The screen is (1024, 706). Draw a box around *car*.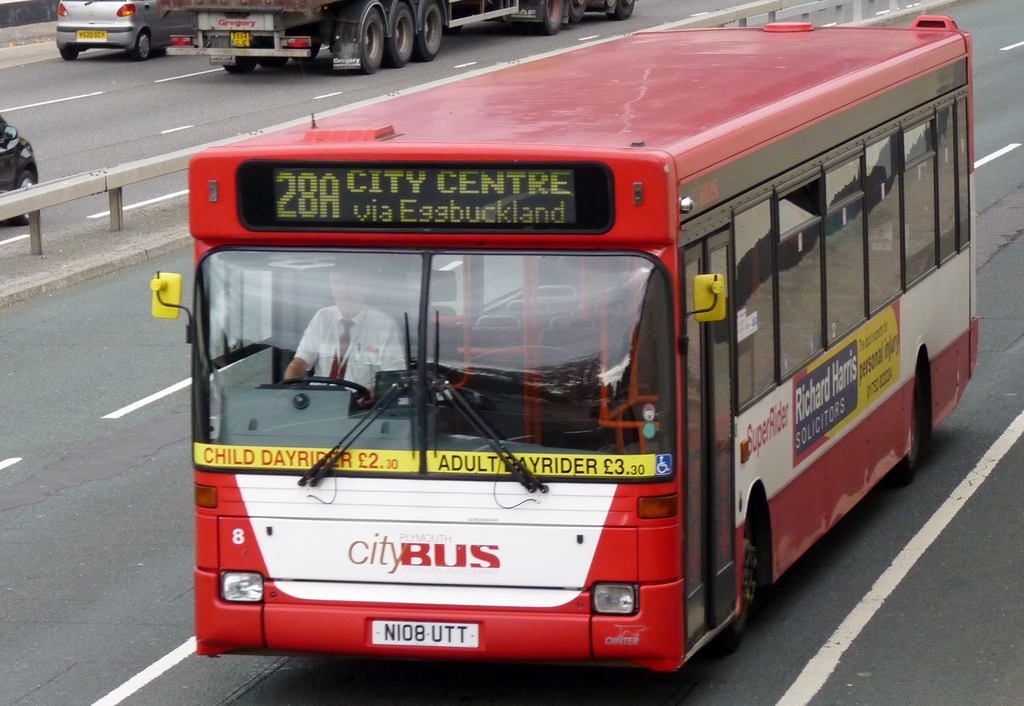
Rect(54, 0, 156, 65).
